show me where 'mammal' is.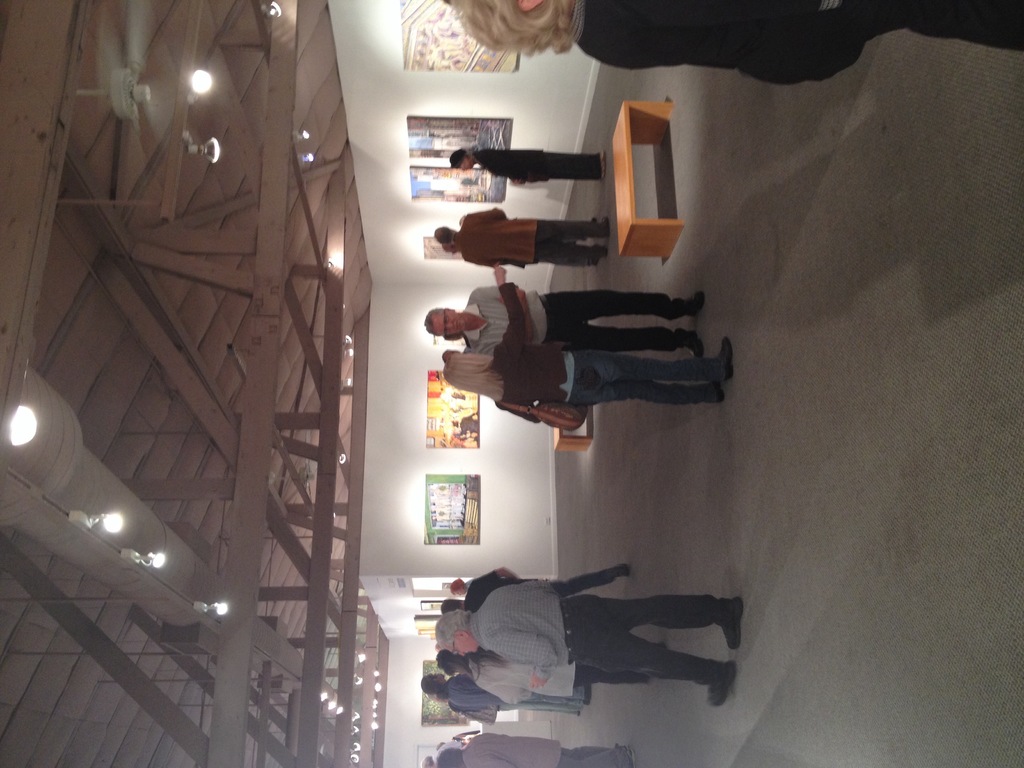
'mammal' is at rect(439, 569, 626, 616).
